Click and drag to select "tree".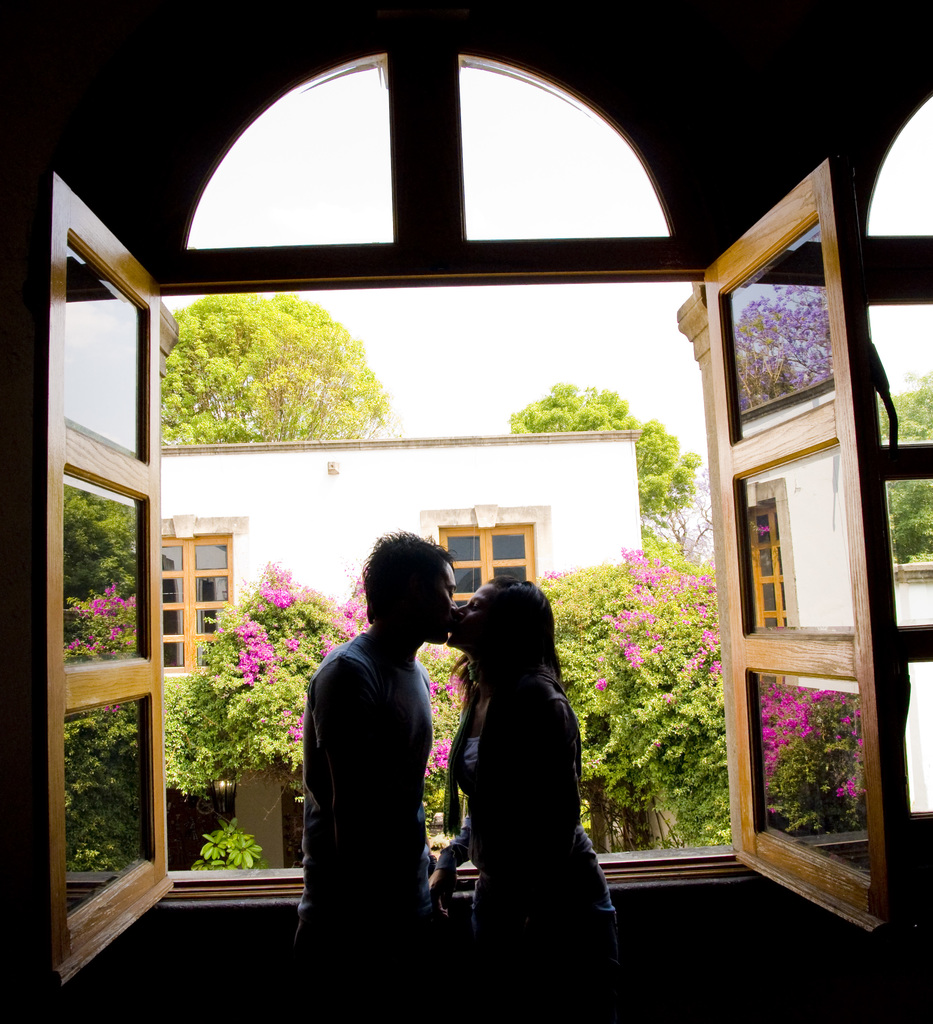
Selection: bbox(161, 288, 389, 445).
